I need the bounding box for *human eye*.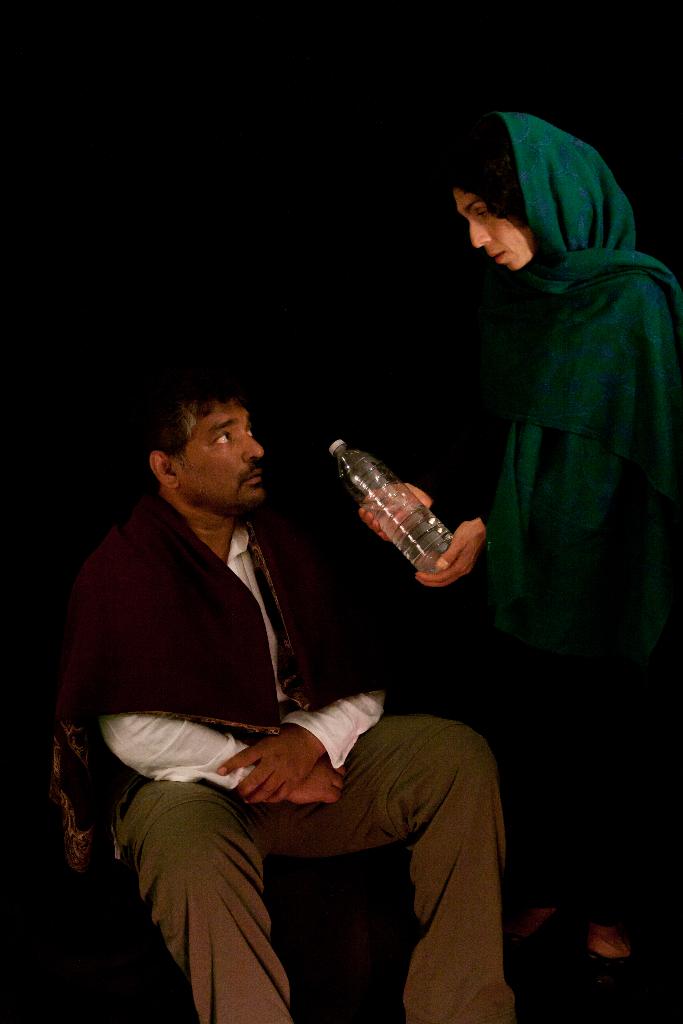
Here it is: <bbox>249, 426, 256, 438</bbox>.
